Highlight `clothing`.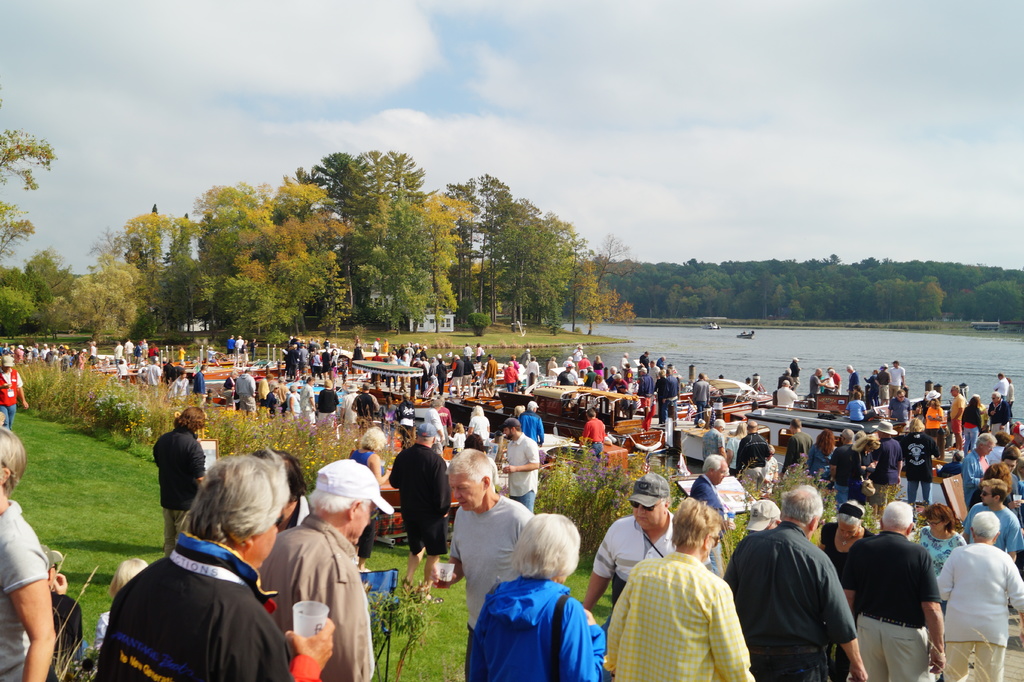
Highlighted region: (232, 376, 251, 412).
